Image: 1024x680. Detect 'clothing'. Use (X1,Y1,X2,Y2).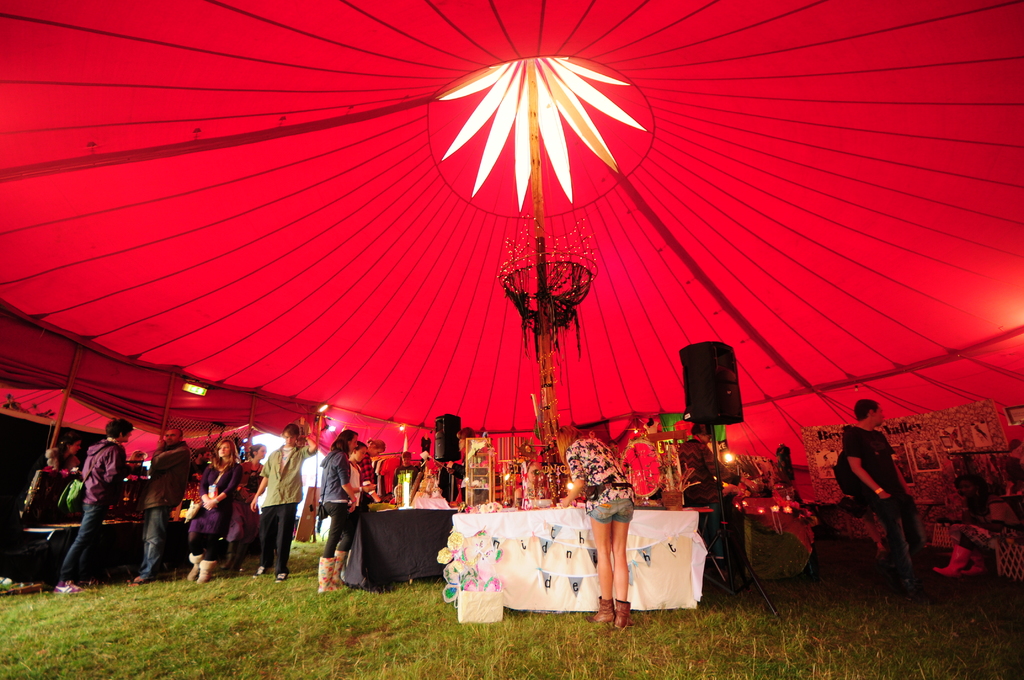
(350,464,358,526).
